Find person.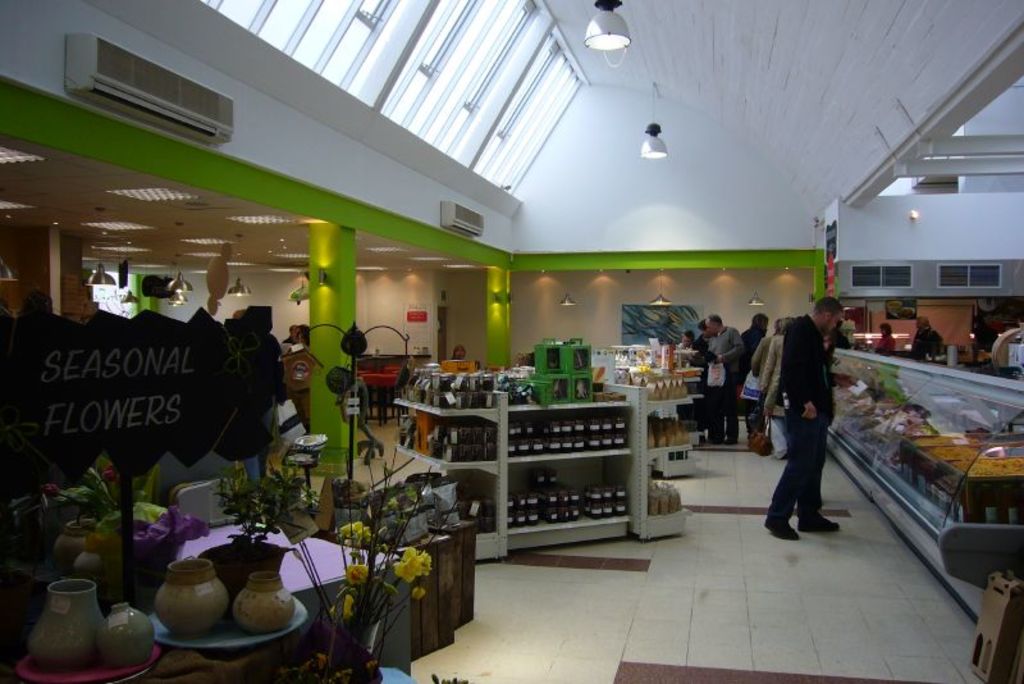
crop(740, 307, 771, 360).
